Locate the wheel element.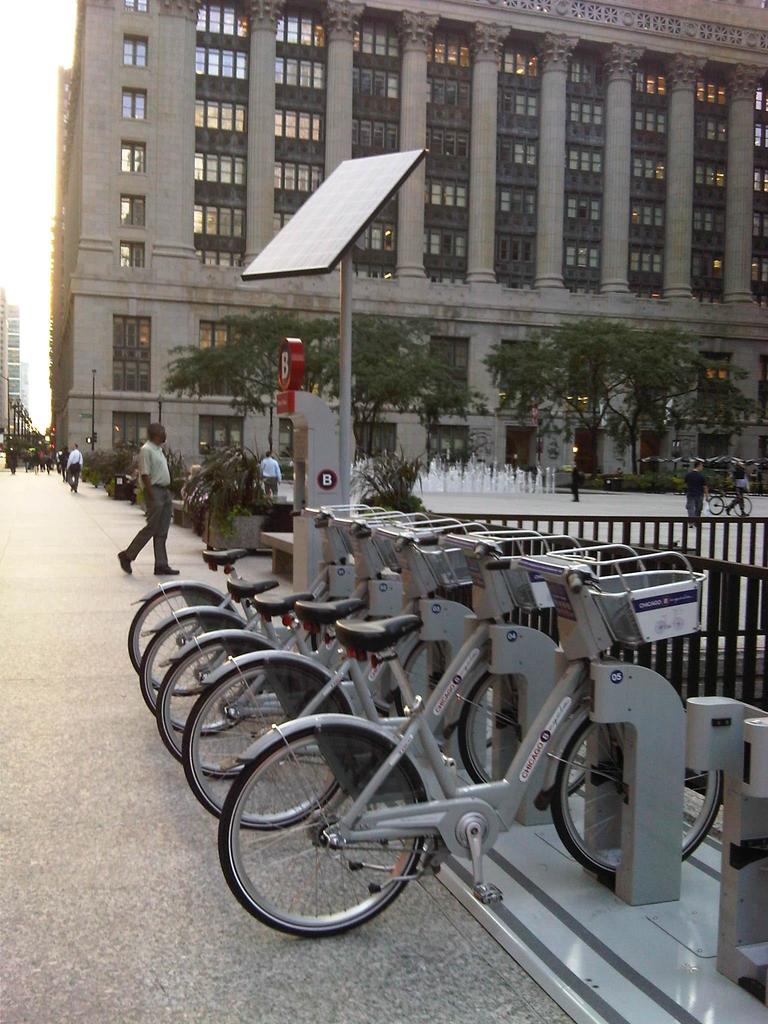
Element bbox: bbox(228, 726, 451, 940).
